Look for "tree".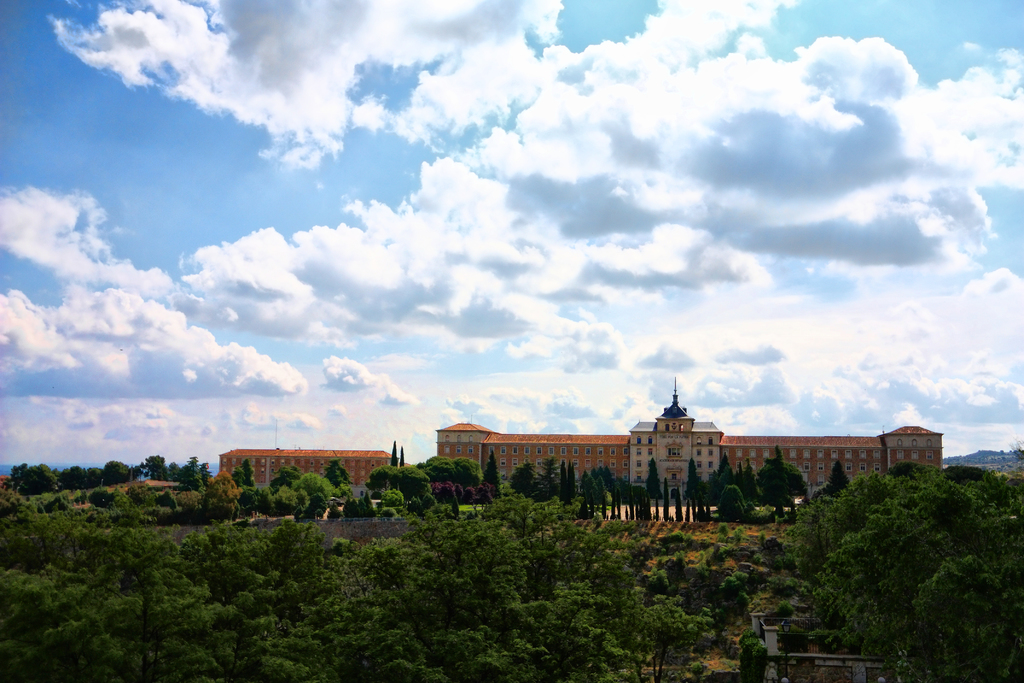
Found: left=292, top=472, right=334, bottom=498.
